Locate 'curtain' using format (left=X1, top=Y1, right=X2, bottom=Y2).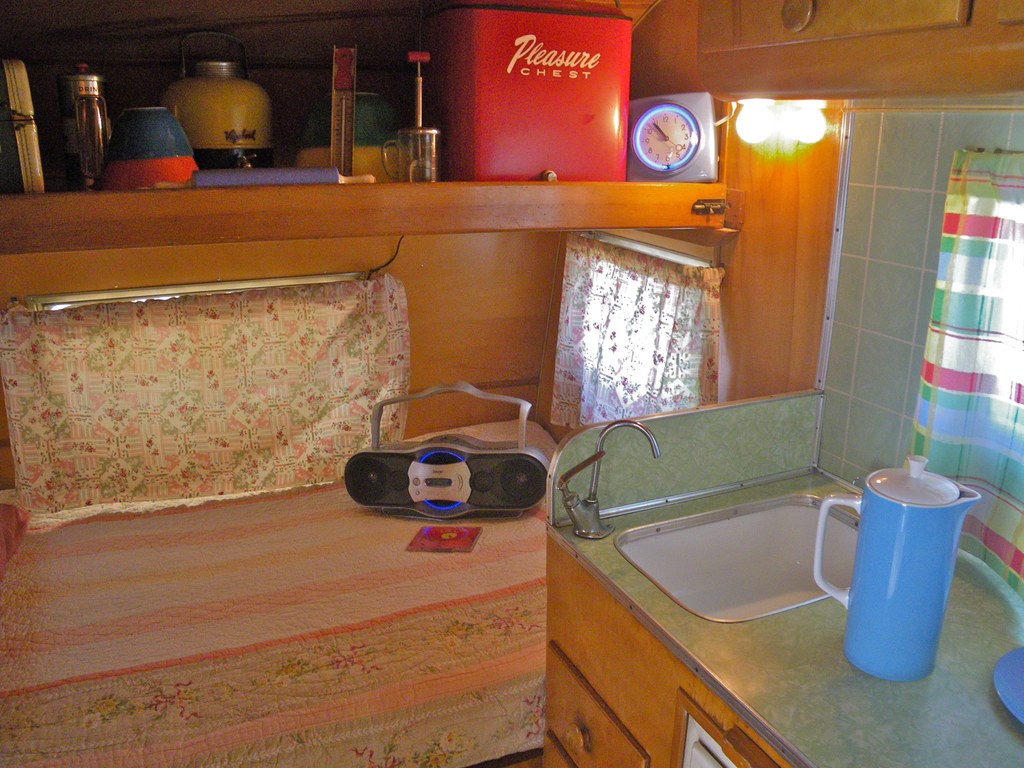
(left=0, top=280, right=421, bottom=532).
